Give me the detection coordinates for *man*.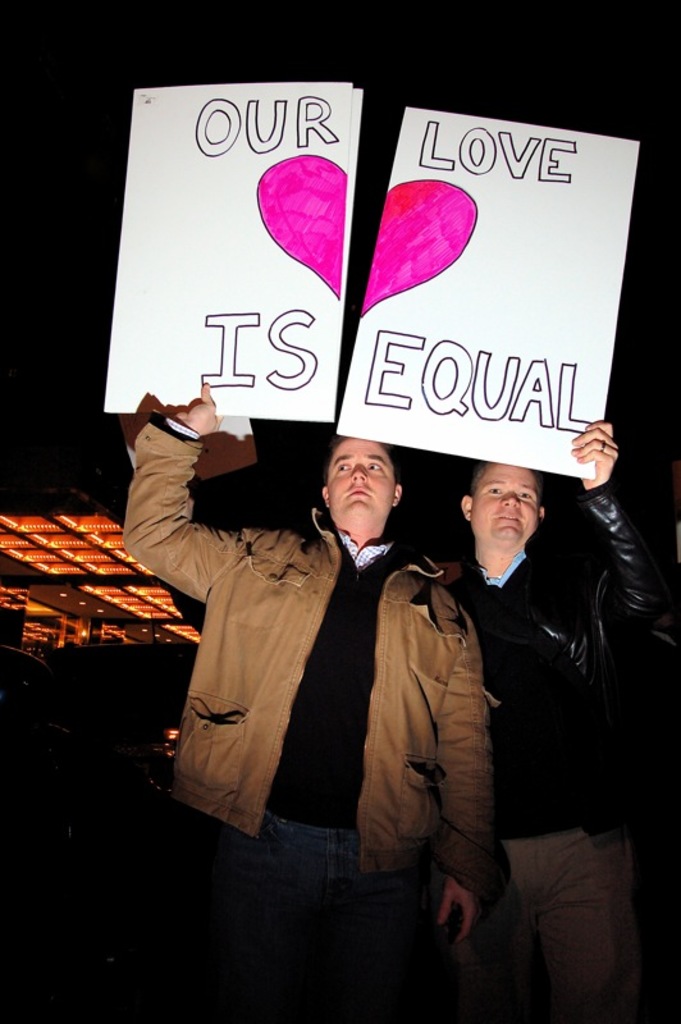
left=429, top=410, right=672, bottom=1012.
